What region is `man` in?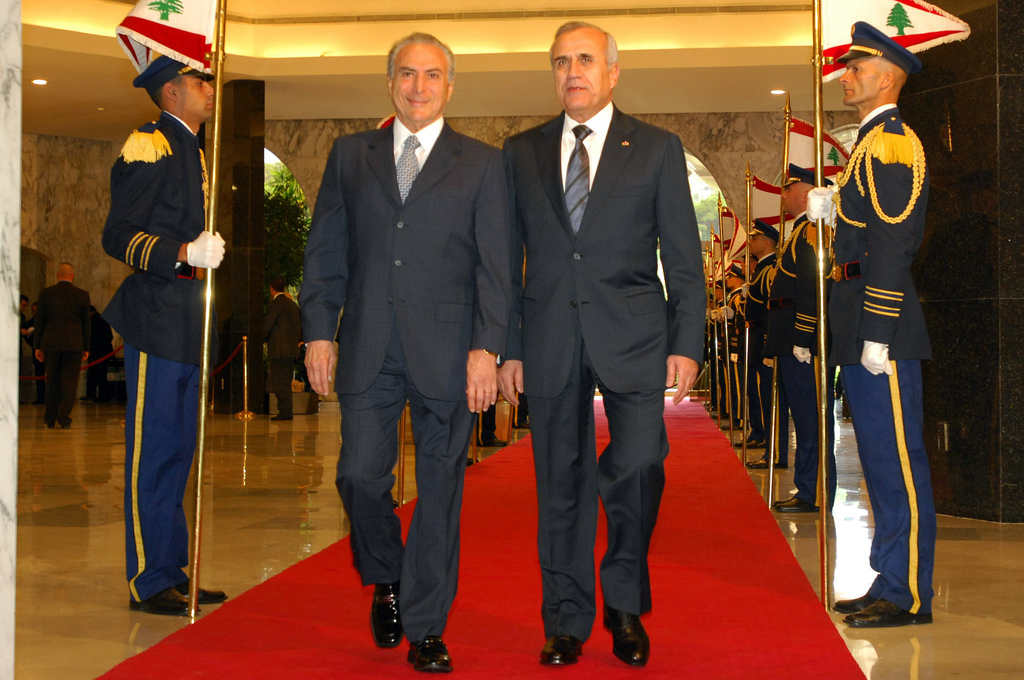
701:277:735:423.
